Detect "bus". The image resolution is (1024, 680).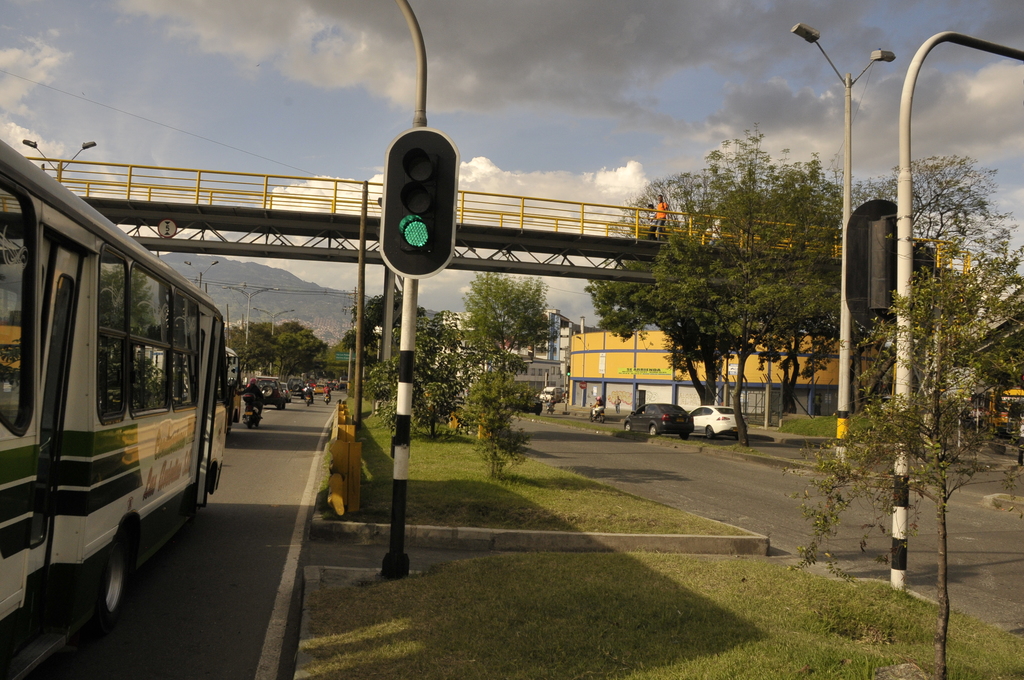
box(0, 138, 237, 636).
